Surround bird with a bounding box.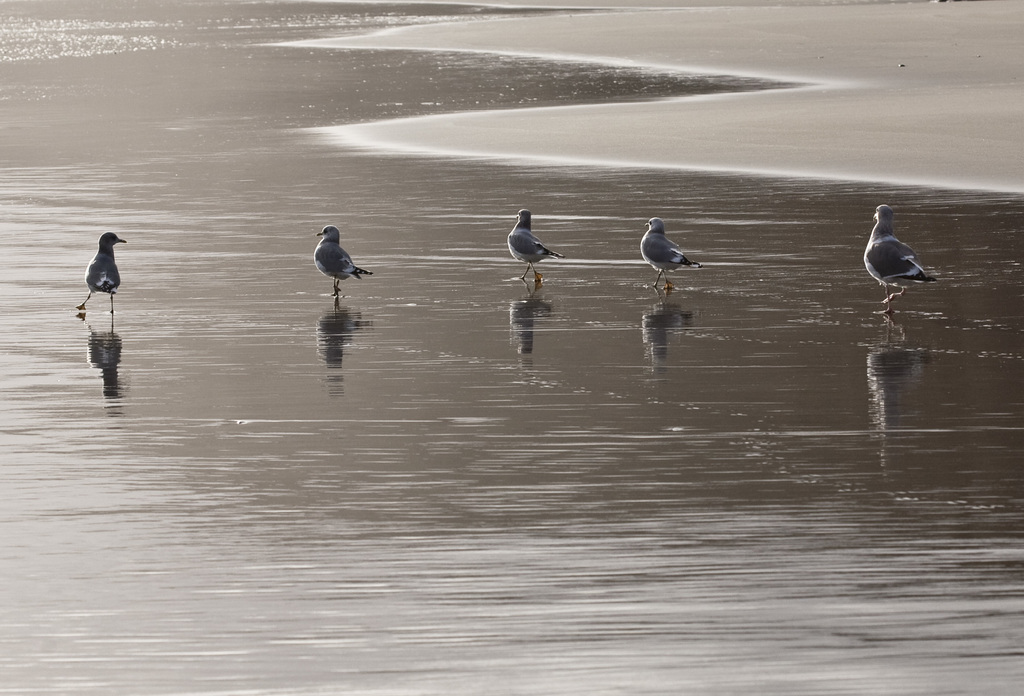
[left=307, top=221, right=380, bottom=298].
